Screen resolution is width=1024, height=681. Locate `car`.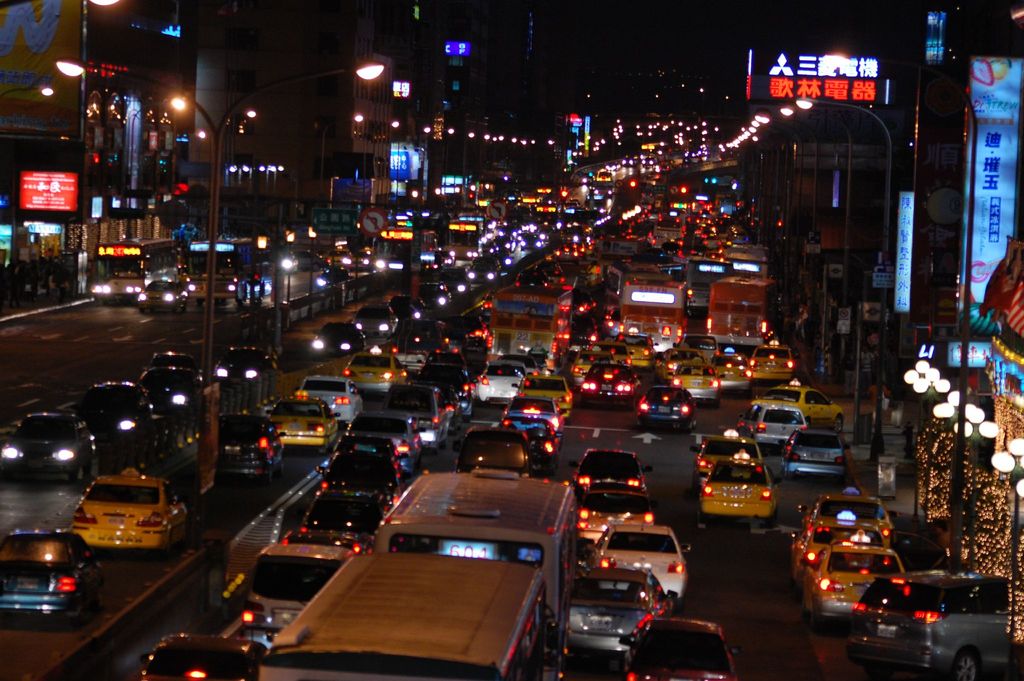
800:545:908:619.
